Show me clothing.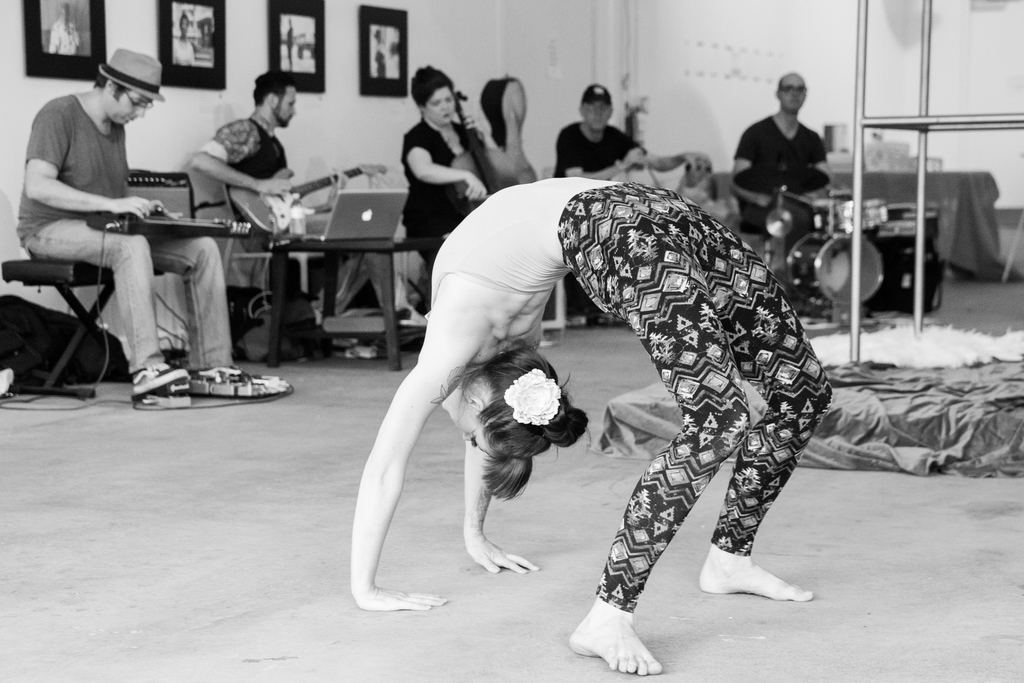
clothing is here: [173,31,194,65].
